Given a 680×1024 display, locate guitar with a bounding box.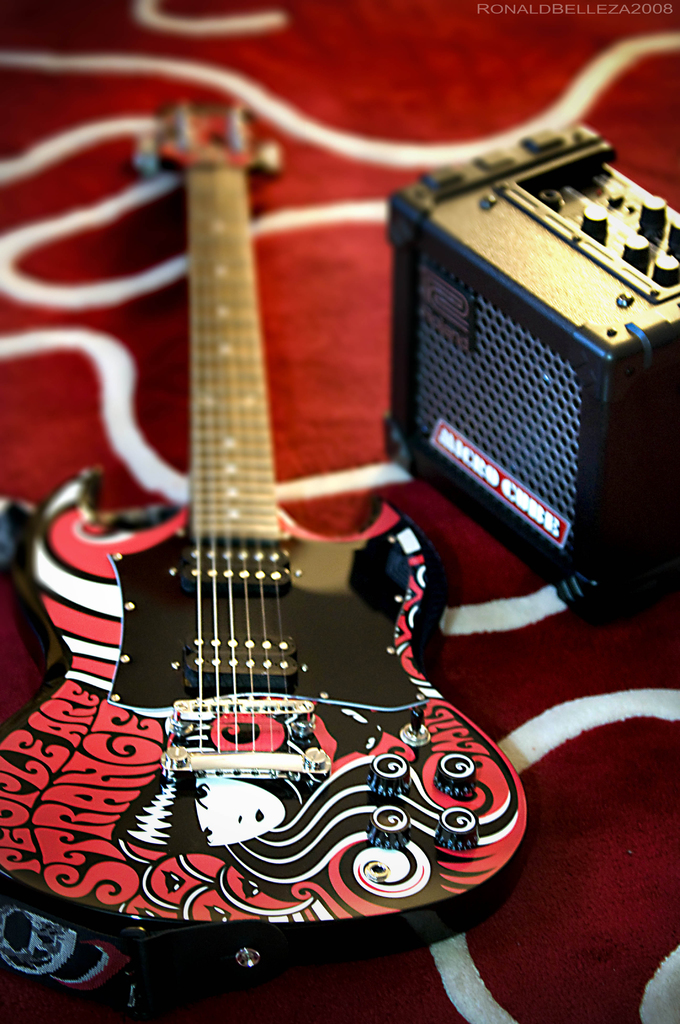
Located: {"x1": 0, "y1": 92, "x2": 542, "y2": 975}.
